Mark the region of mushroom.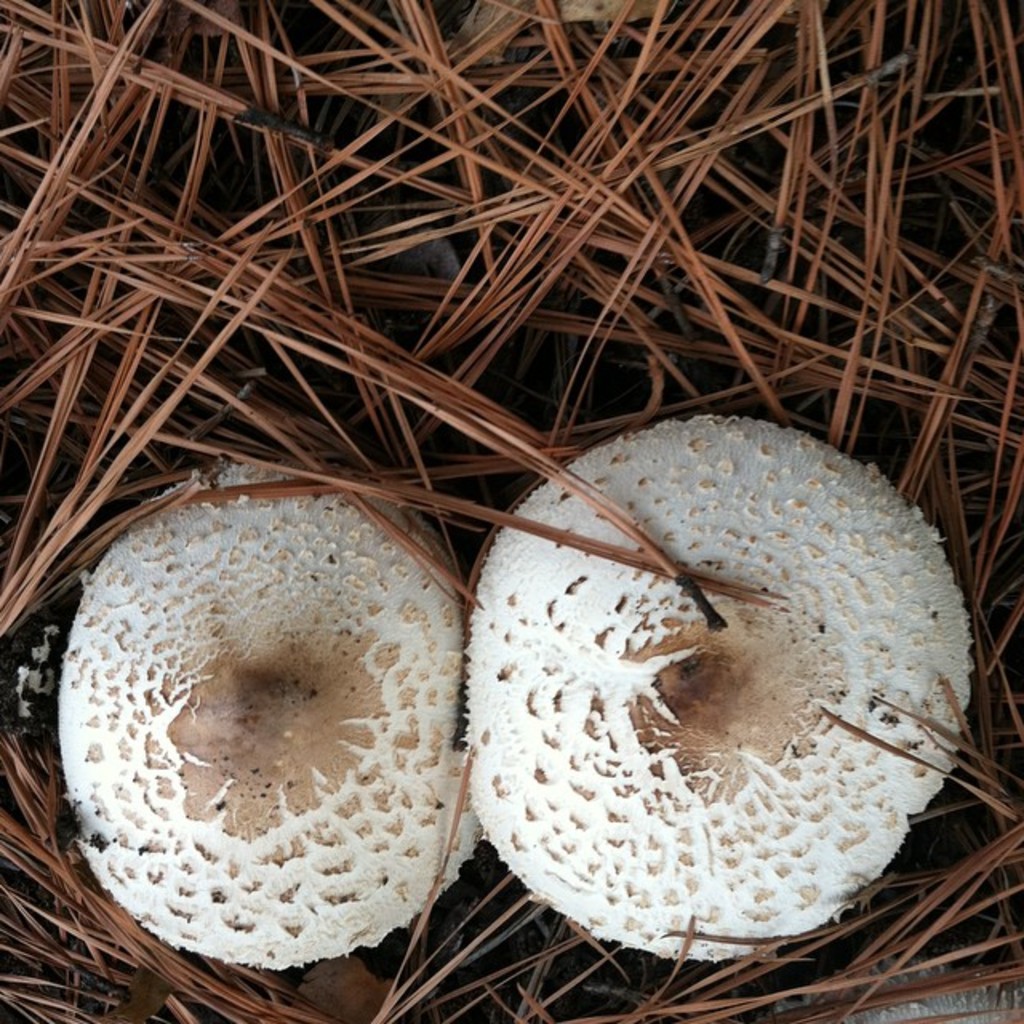
Region: detection(442, 418, 965, 1019).
